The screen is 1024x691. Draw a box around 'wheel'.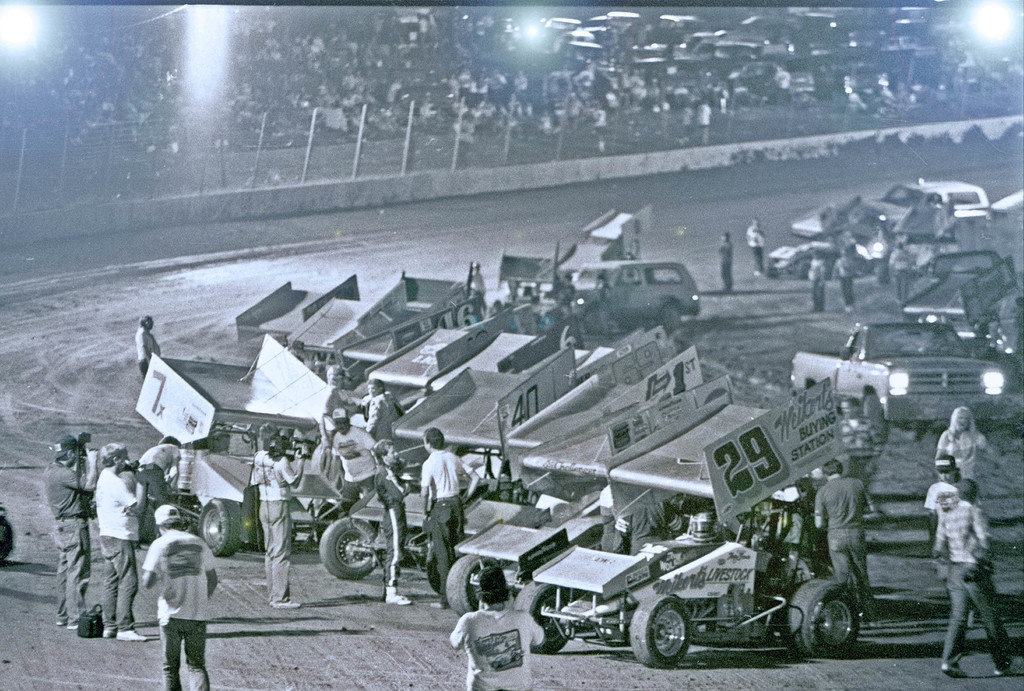
(x1=510, y1=581, x2=577, y2=652).
